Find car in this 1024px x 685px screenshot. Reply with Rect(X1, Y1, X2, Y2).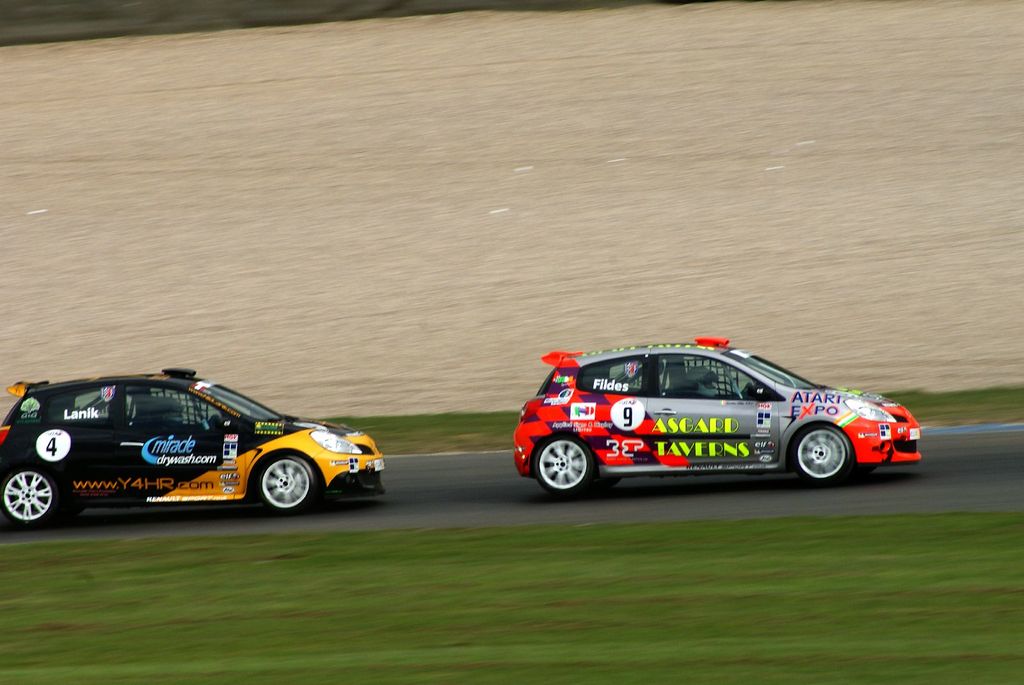
Rect(0, 362, 388, 528).
